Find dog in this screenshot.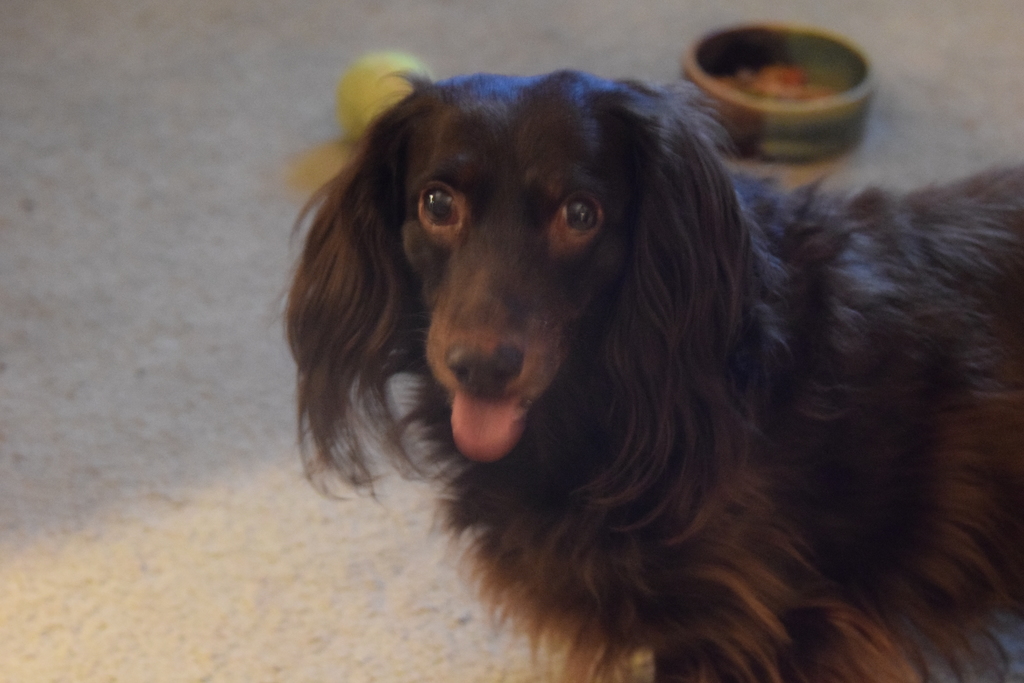
The bounding box for dog is crop(271, 65, 1023, 682).
